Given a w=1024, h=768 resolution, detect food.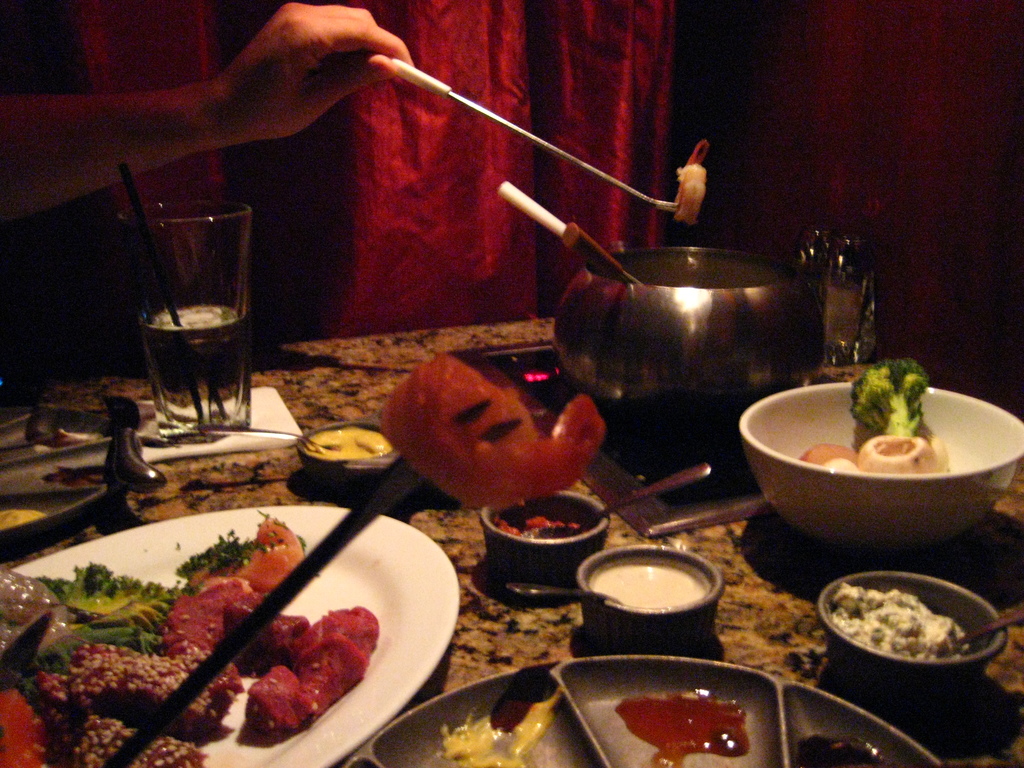
box(591, 559, 712, 611).
